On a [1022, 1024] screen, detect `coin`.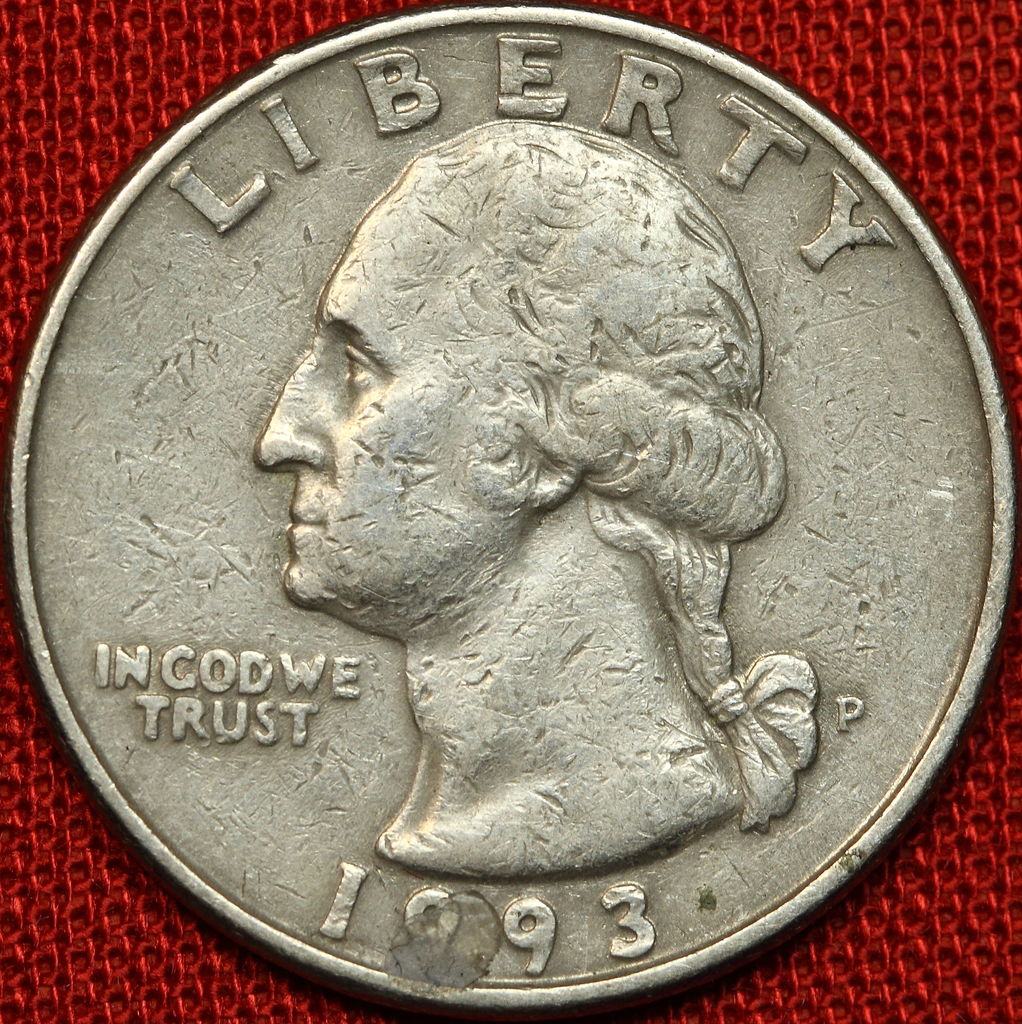
9,8,1015,1016.
